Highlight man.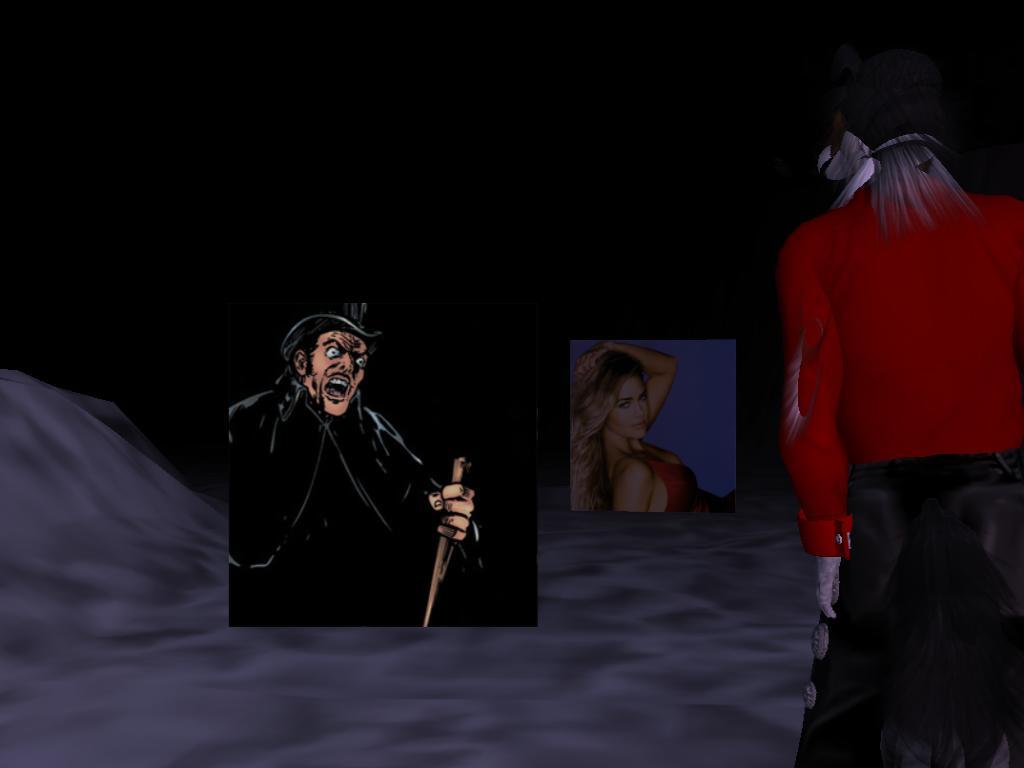
Highlighted region: detection(223, 298, 498, 629).
